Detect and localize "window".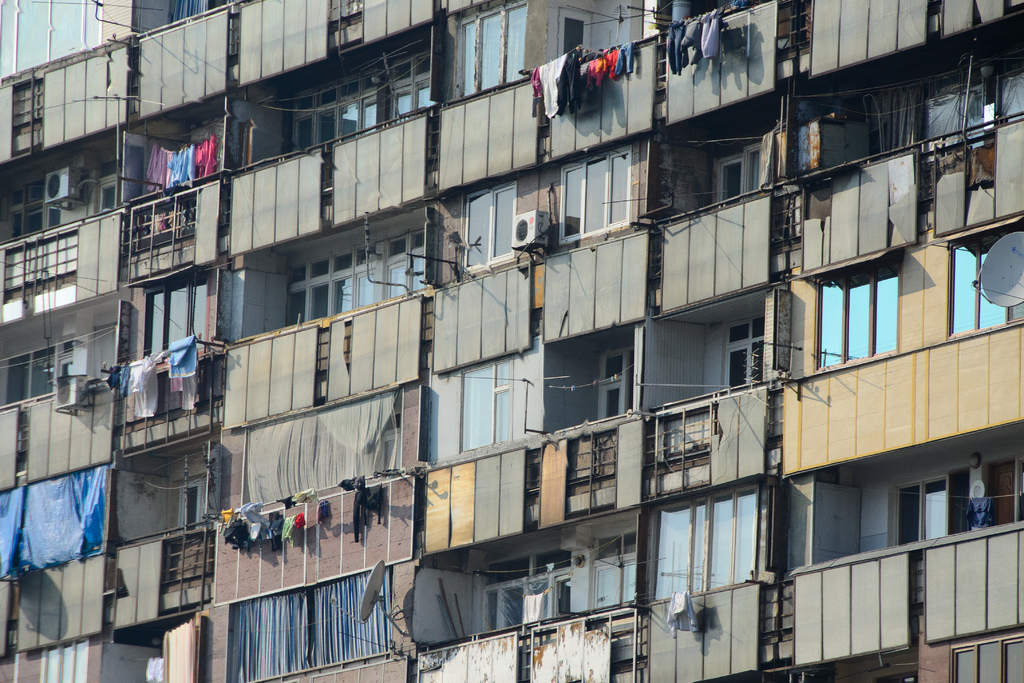
Localized at x1=557 y1=145 x2=632 y2=243.
